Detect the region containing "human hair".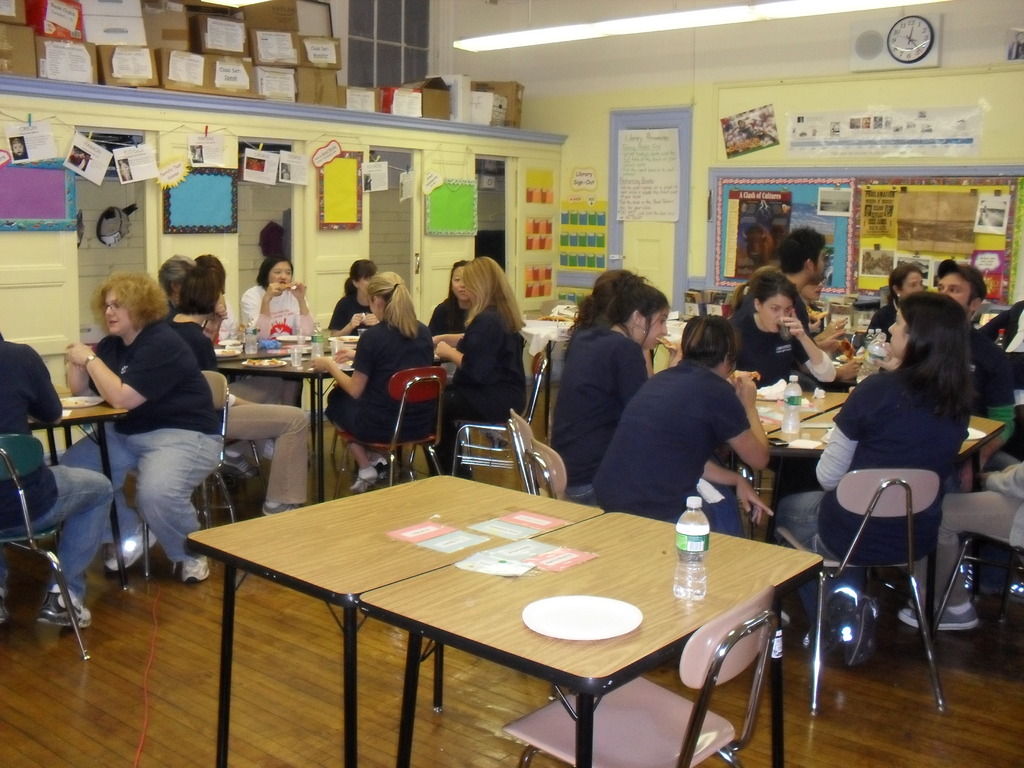
{"left": 677, "top": 316, "right": 741, "bottom": 376}.
